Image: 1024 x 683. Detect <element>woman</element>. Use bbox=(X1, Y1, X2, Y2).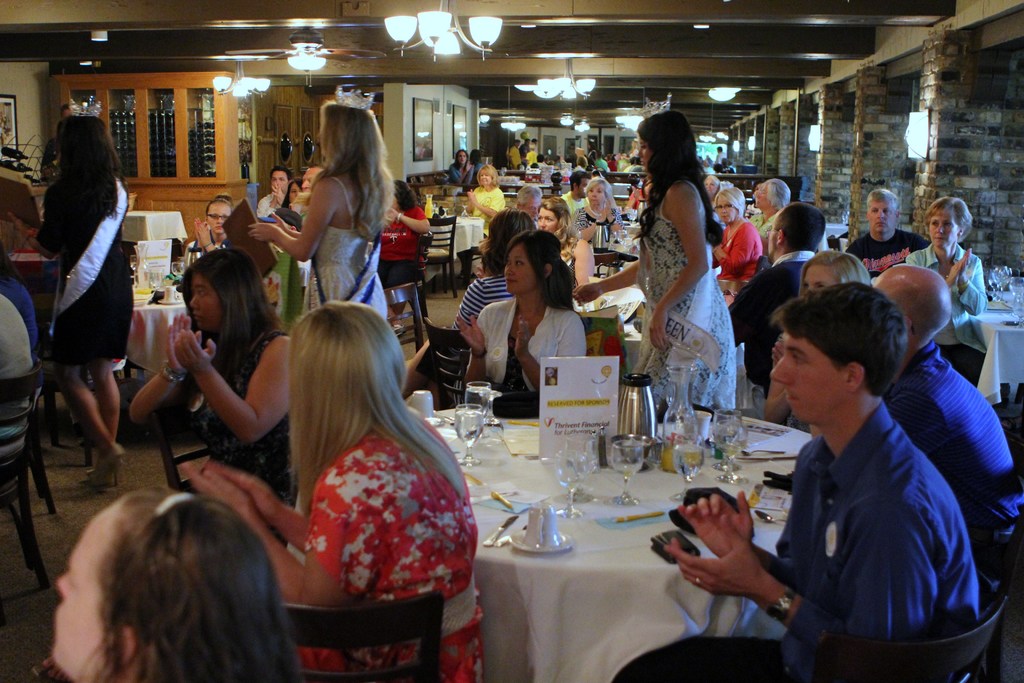
bbox=(50, 483, 303, 682).
